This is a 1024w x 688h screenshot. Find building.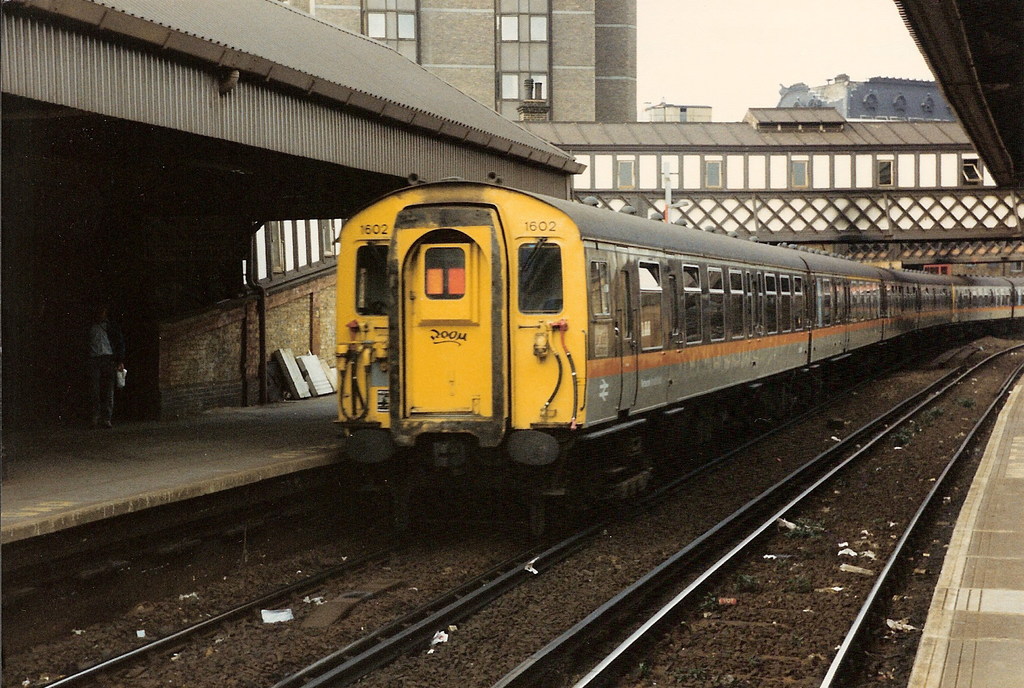
Bounding box: <box>242,105,1017,262</box>.
